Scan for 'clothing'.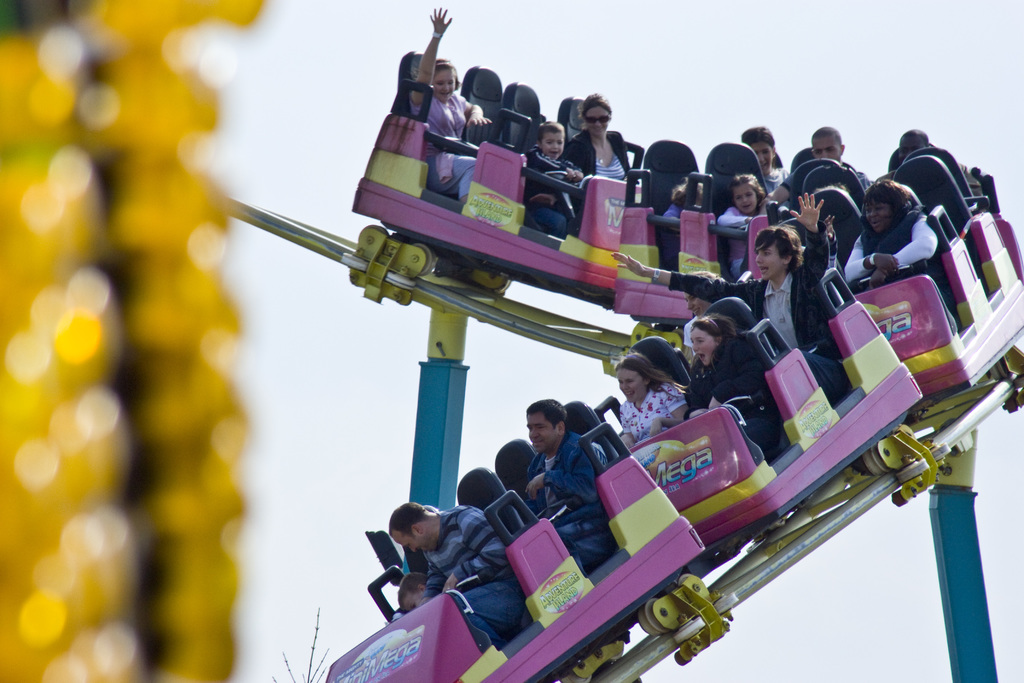
Scan result: bbox=[723, 195, 789, 237].
